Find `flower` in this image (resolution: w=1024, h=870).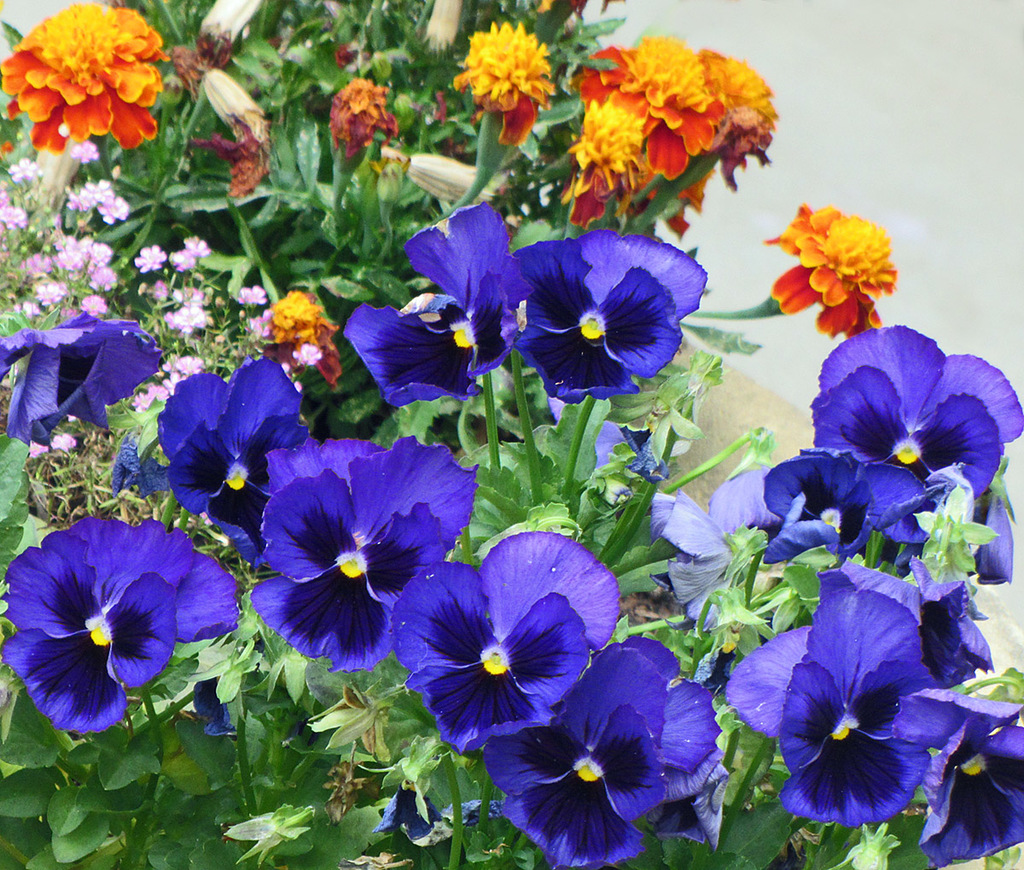
box=[369, 782, 445, 846].
